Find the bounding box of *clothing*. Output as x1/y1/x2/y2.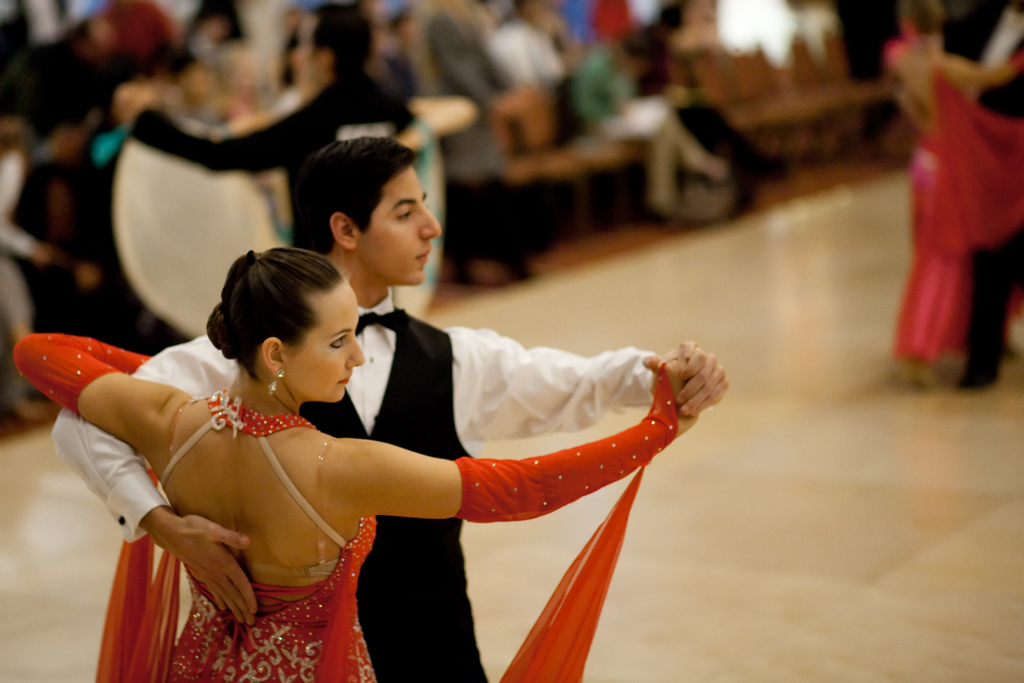
5/325/670/682.
